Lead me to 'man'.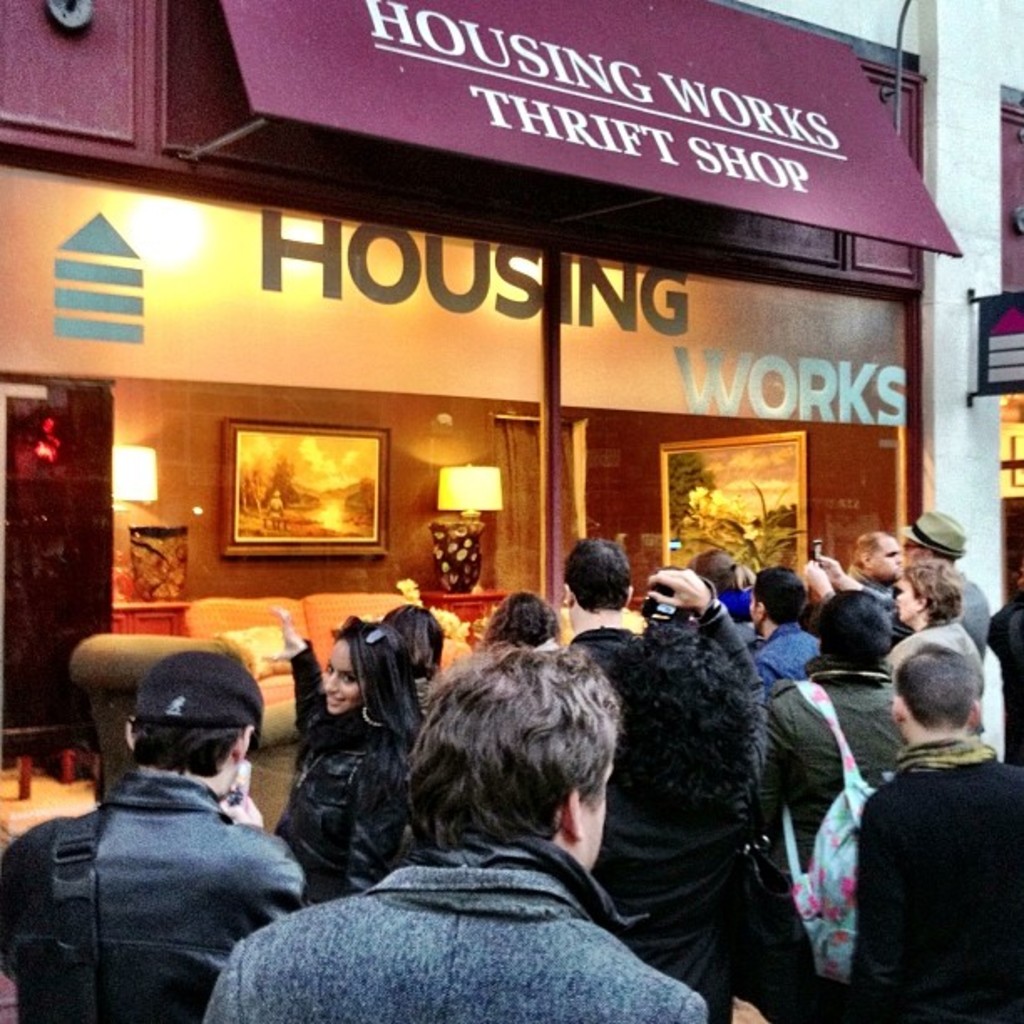
Lead to 13 648 345 1017.
